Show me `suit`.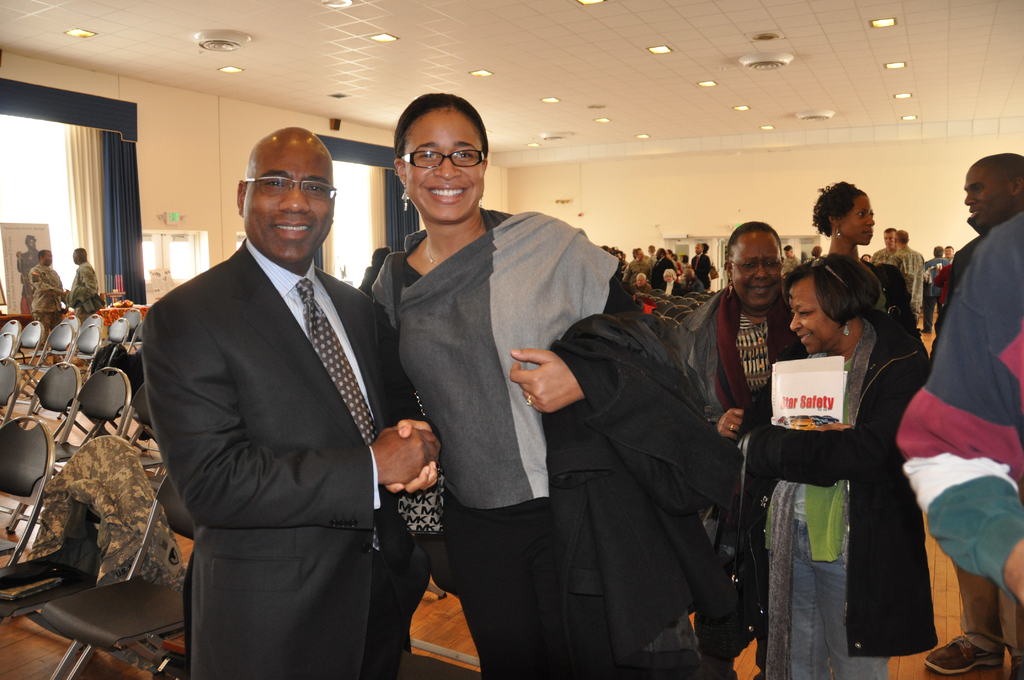
`suit` is here: select_region(659, 282, 685, 298).
